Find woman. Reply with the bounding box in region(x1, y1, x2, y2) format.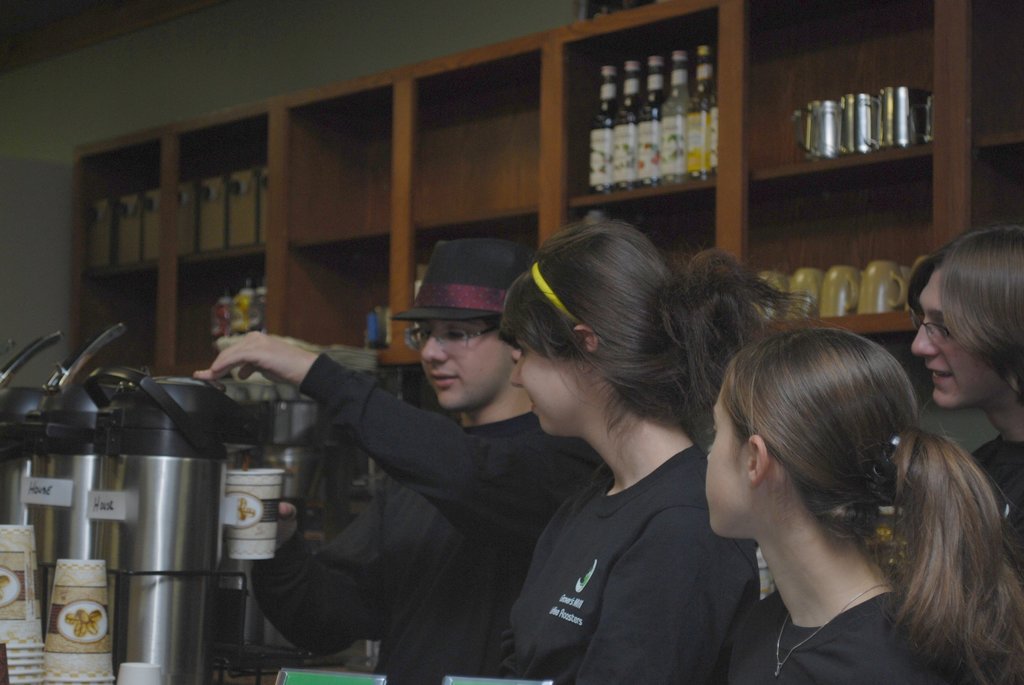
region(181, 239, 606, 684).
